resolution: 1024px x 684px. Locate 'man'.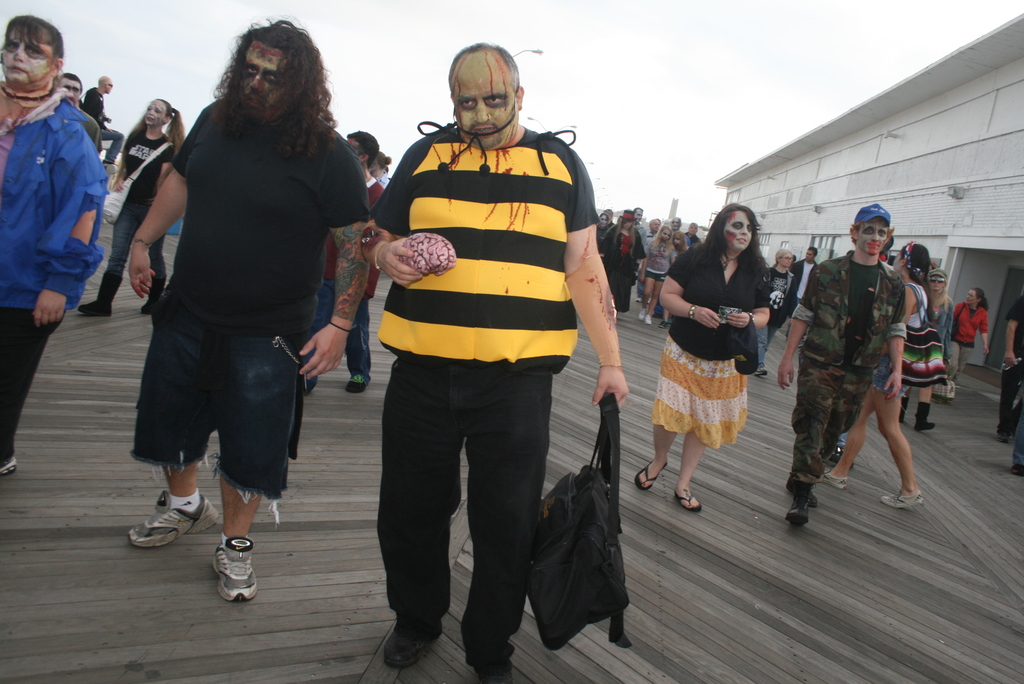
rect(632, 209, 647, 257).
